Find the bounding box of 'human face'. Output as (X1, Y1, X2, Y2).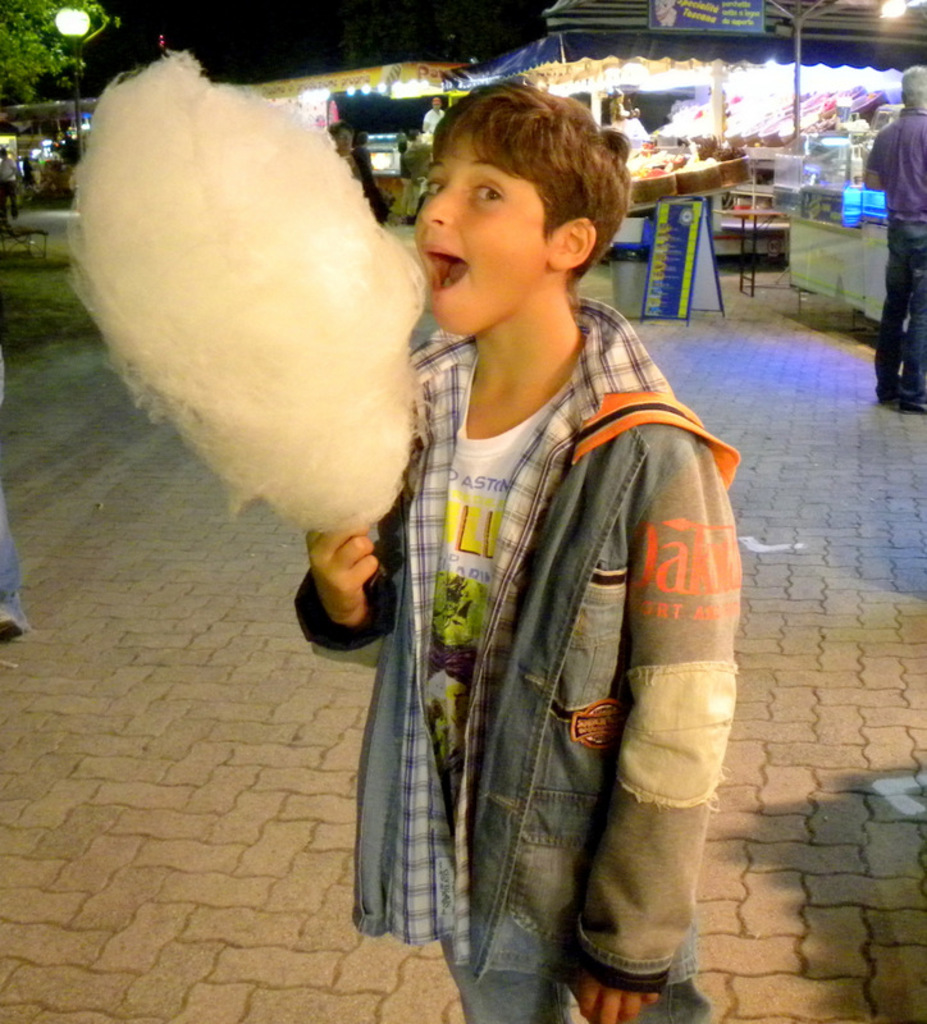
(410, 128, 551, 335).
